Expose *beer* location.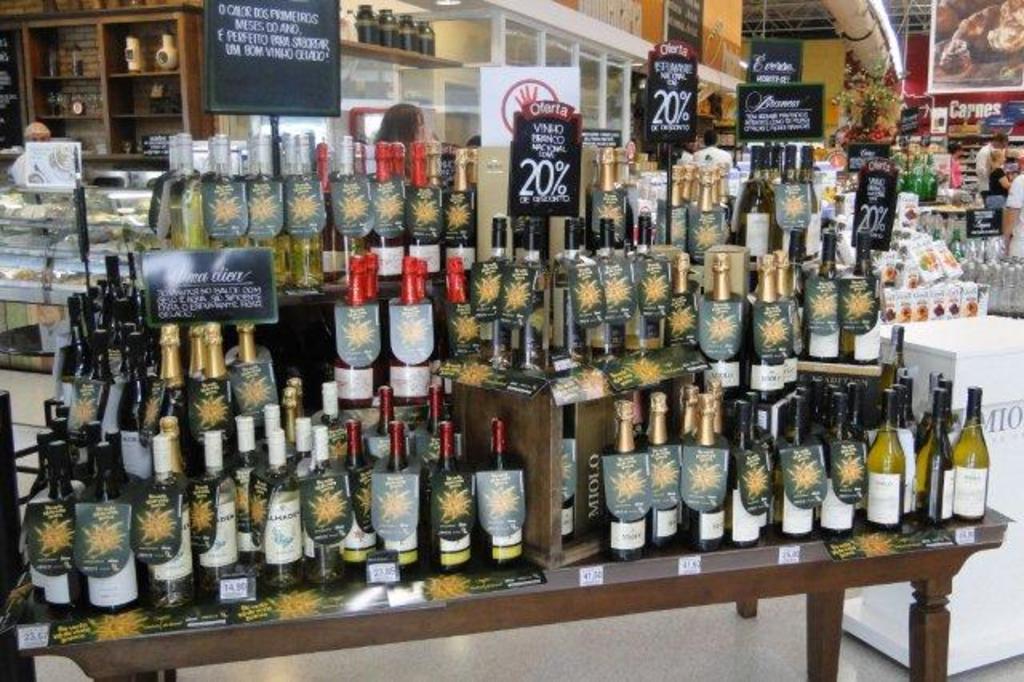
Exposed at crop(227, 323, 267, 466).
